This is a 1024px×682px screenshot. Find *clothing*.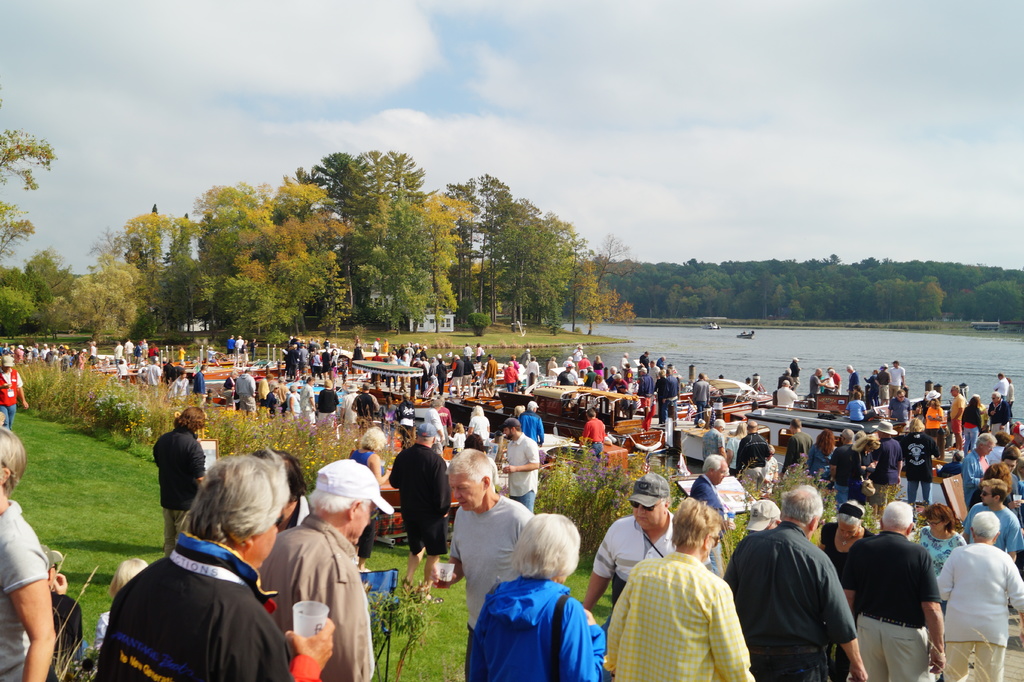
Bounding box: 587:378:607:391.
